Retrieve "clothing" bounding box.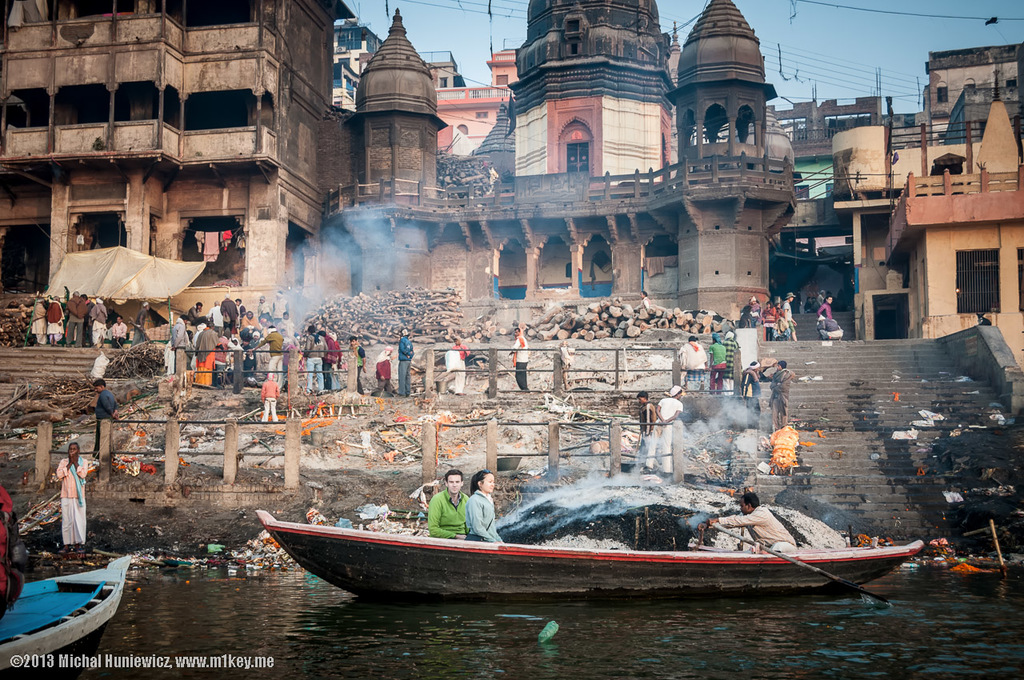
Bounding box: [left=720, top=502, right=796, bottom=558].
